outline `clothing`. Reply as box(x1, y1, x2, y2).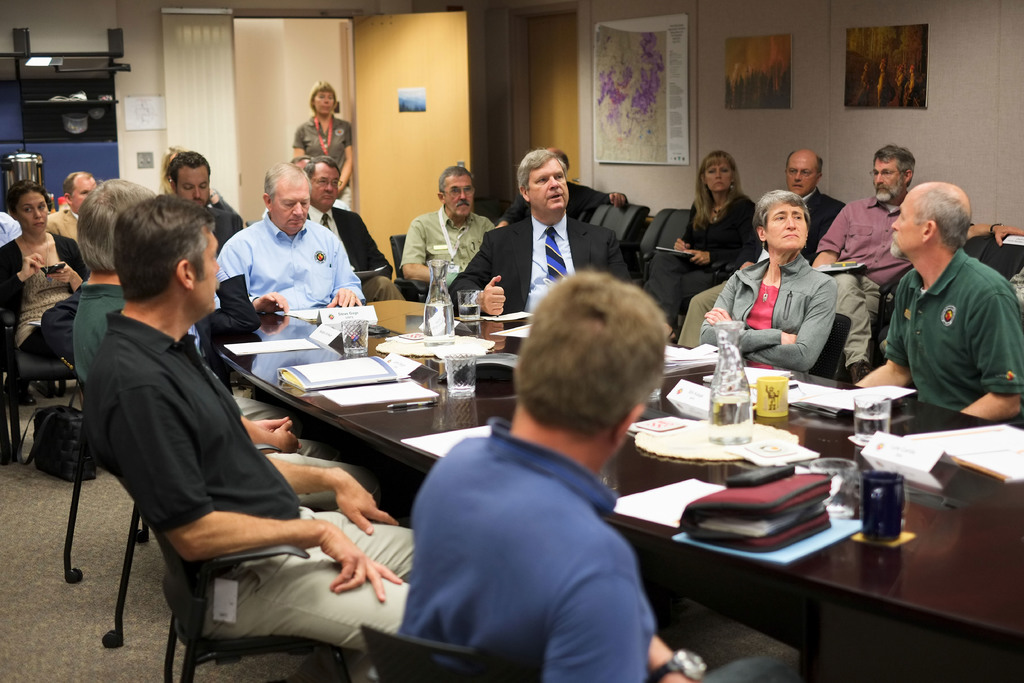
box(209, 210, 239, 254).
